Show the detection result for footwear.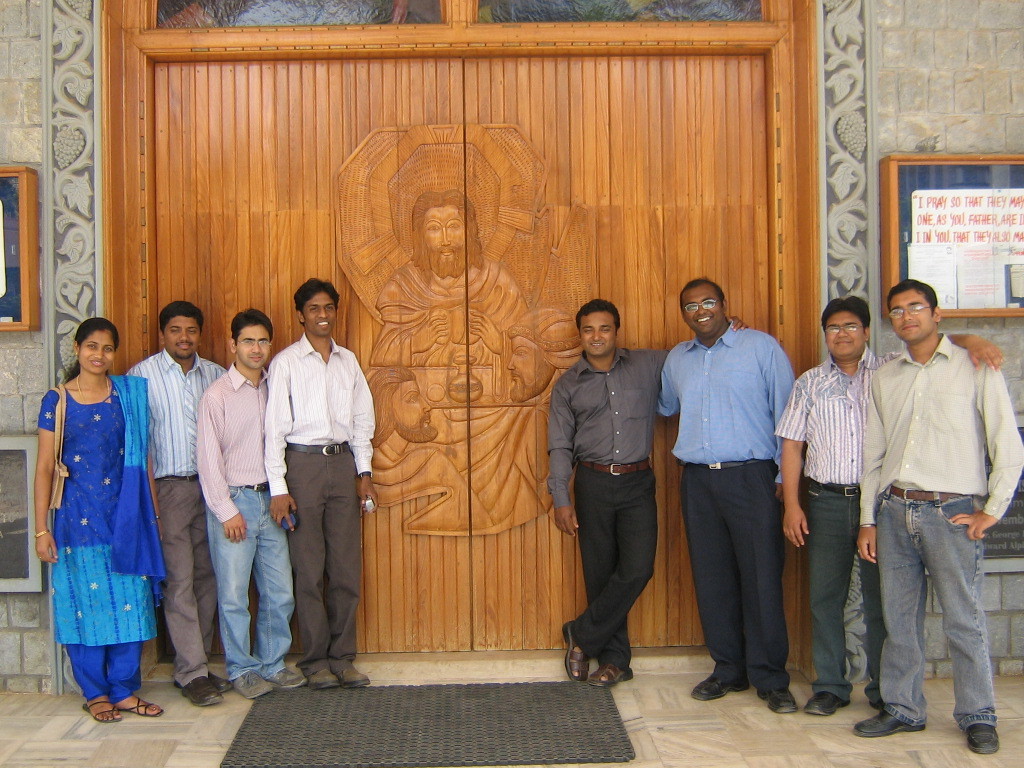
l=262, t=665, r=309, b=687.
